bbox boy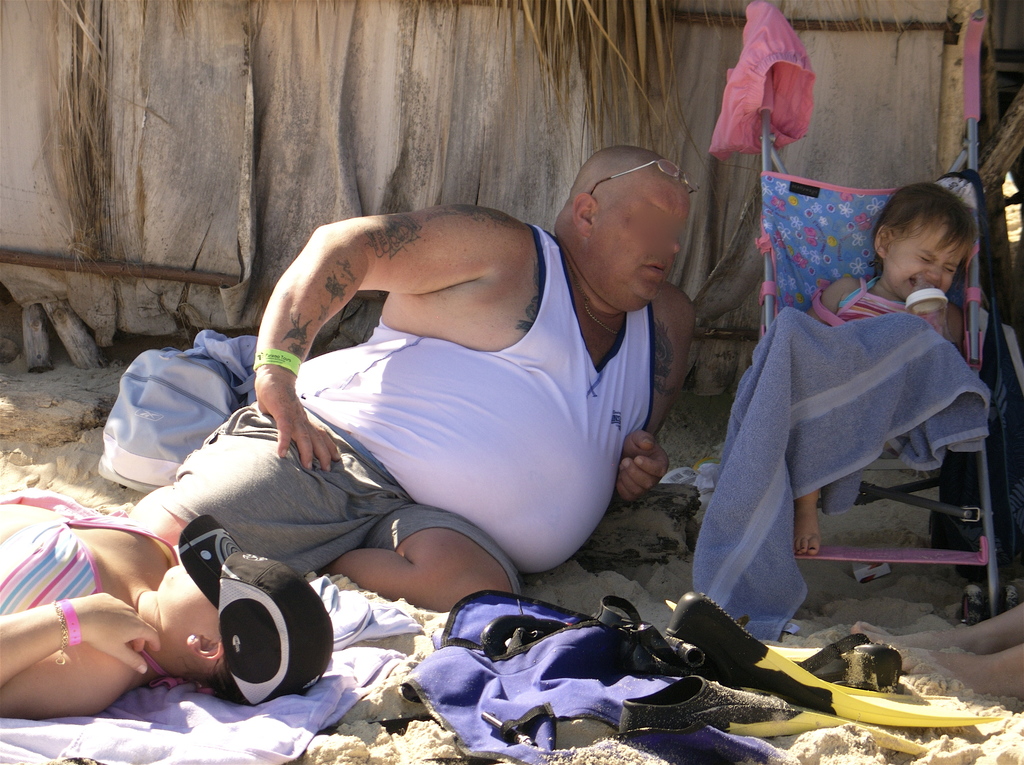
[left=811, top=192, right=970, bottom=346]
